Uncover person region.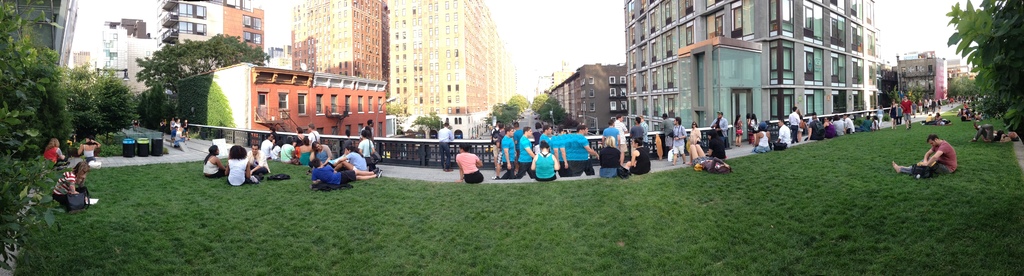
Uncovered: crop(51, 159, 88, 207).
